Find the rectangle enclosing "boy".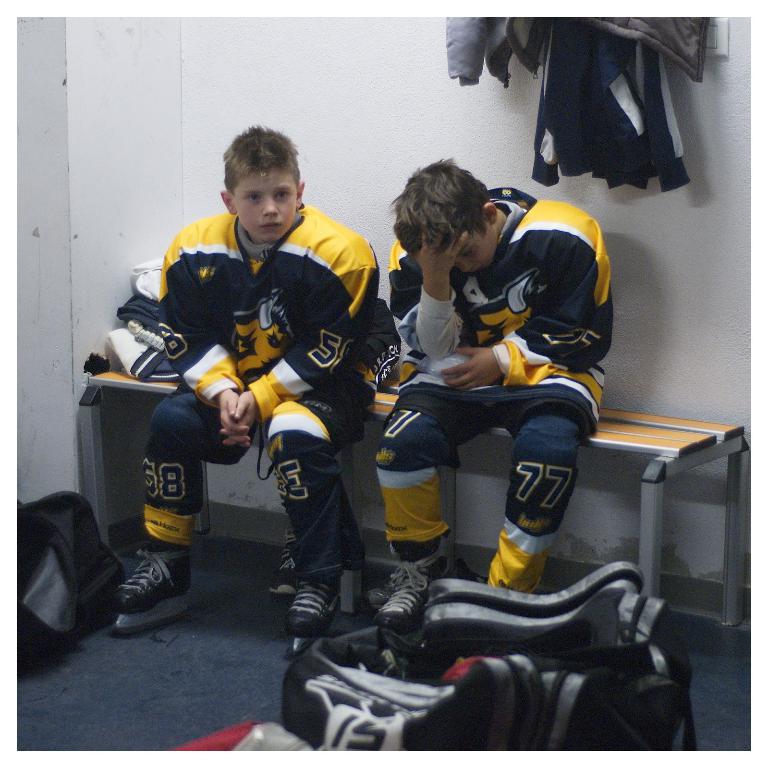
[378, 155, 613, 630].
